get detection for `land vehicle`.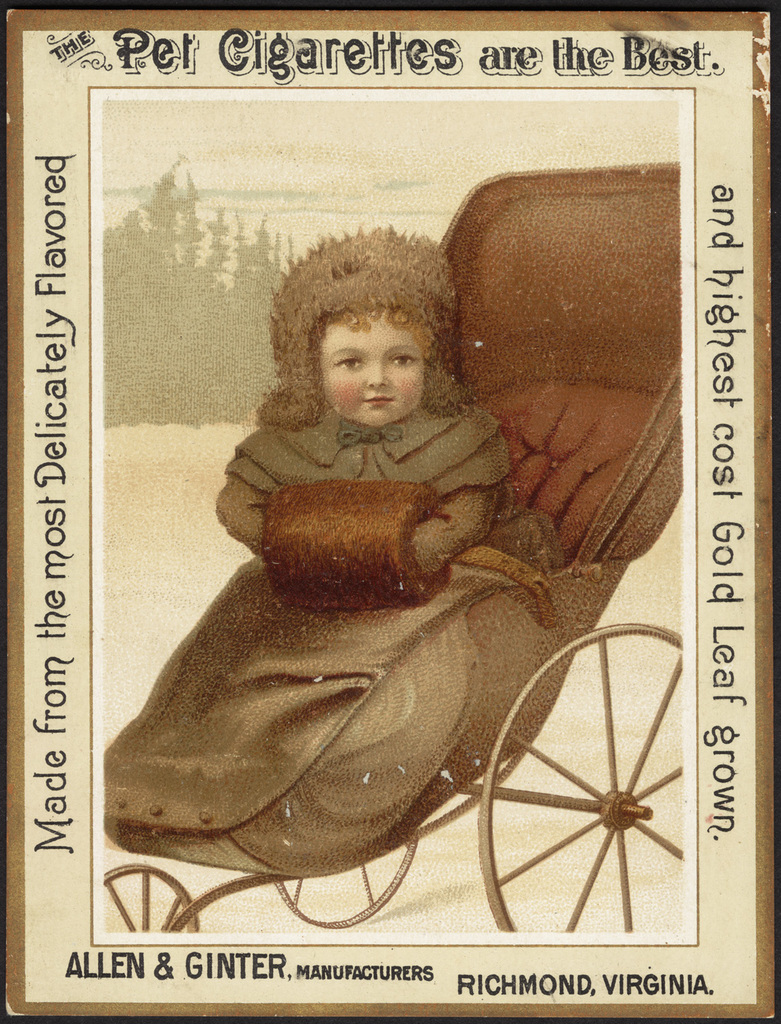
Detection: Rect(99, 161, 679, 932).
